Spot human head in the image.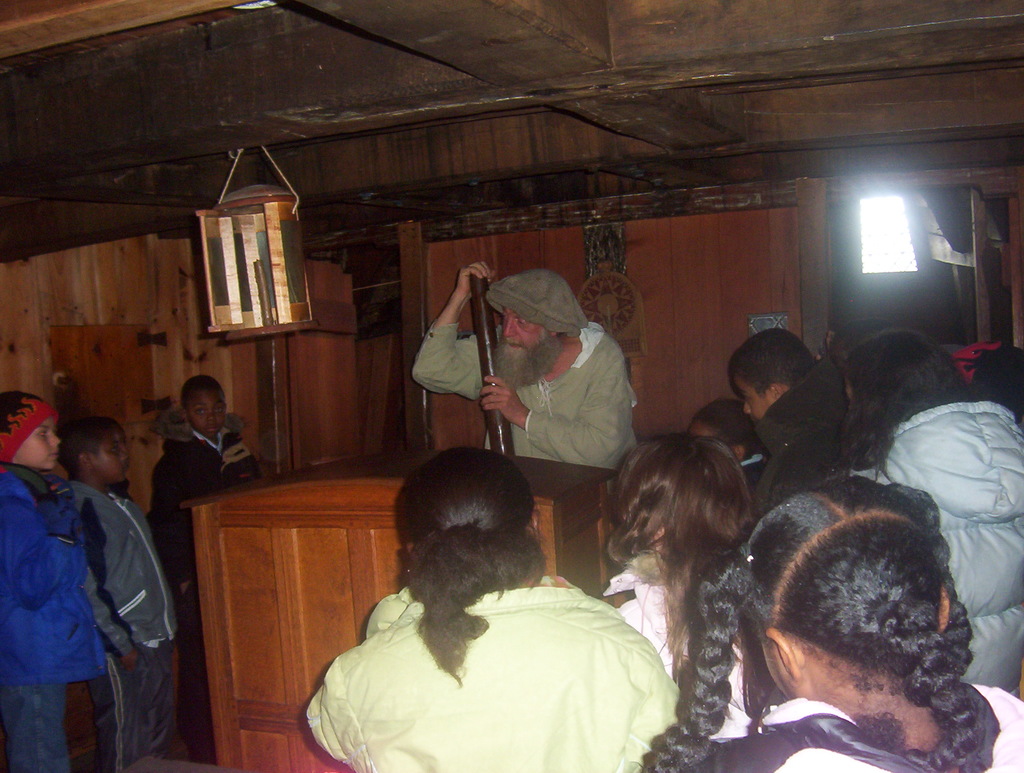
human head found at bbox=[687, 395, 758, 459].
